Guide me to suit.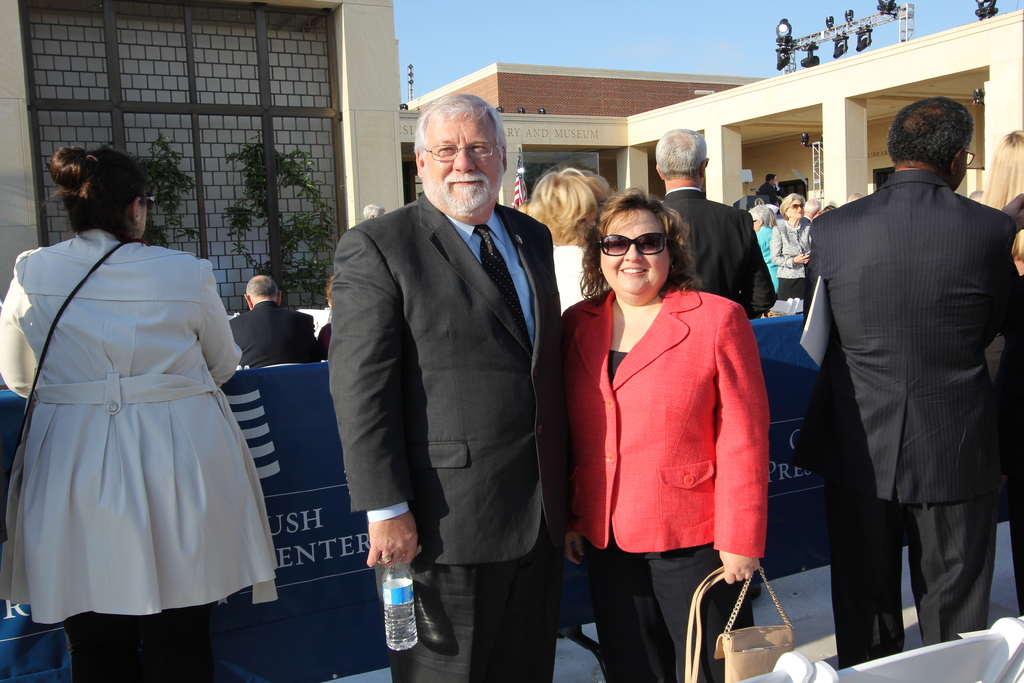
Guidance: box=[227, 298, 319, 370].
